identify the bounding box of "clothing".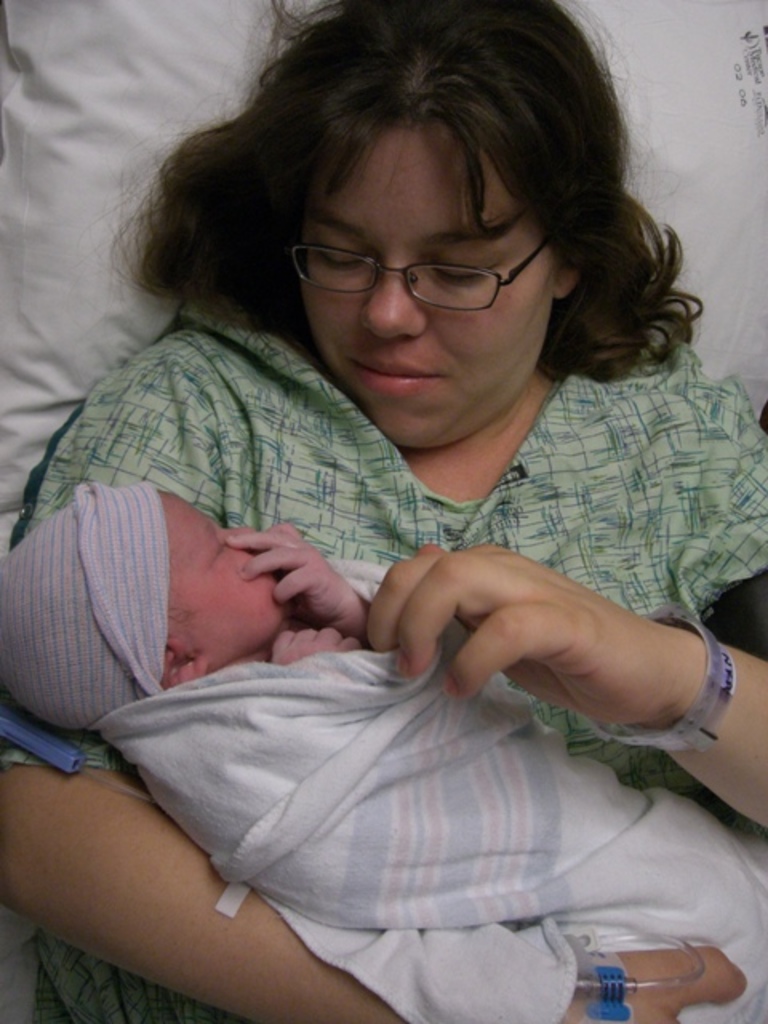
[2,323,766,1022].
